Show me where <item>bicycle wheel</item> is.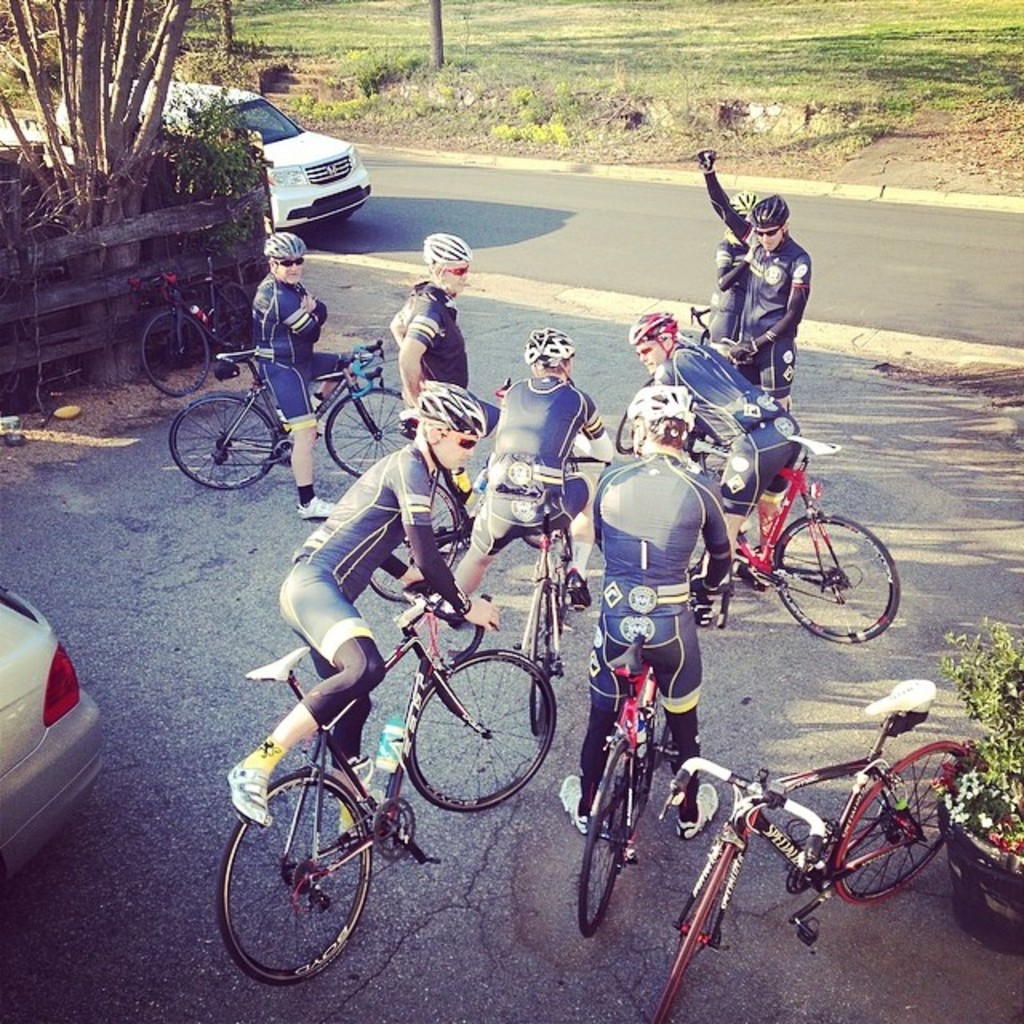
<item>bicycle wheel</item> is at BBox(406, 650, 557, 811).
